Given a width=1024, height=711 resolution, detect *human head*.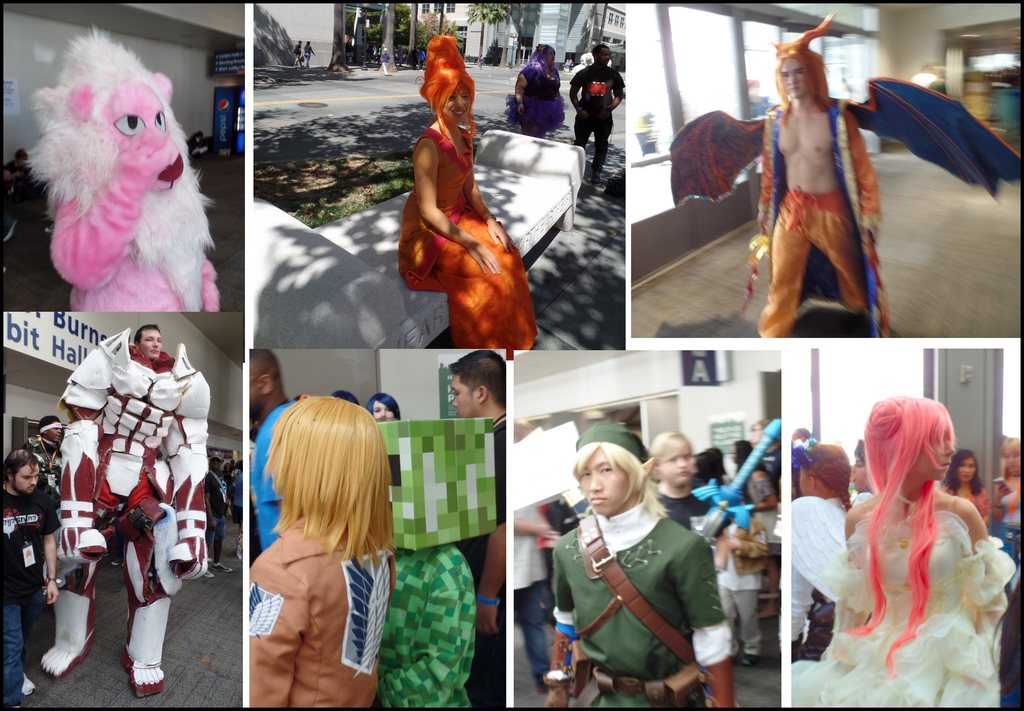
select_region(248, 348, 281, 416).
